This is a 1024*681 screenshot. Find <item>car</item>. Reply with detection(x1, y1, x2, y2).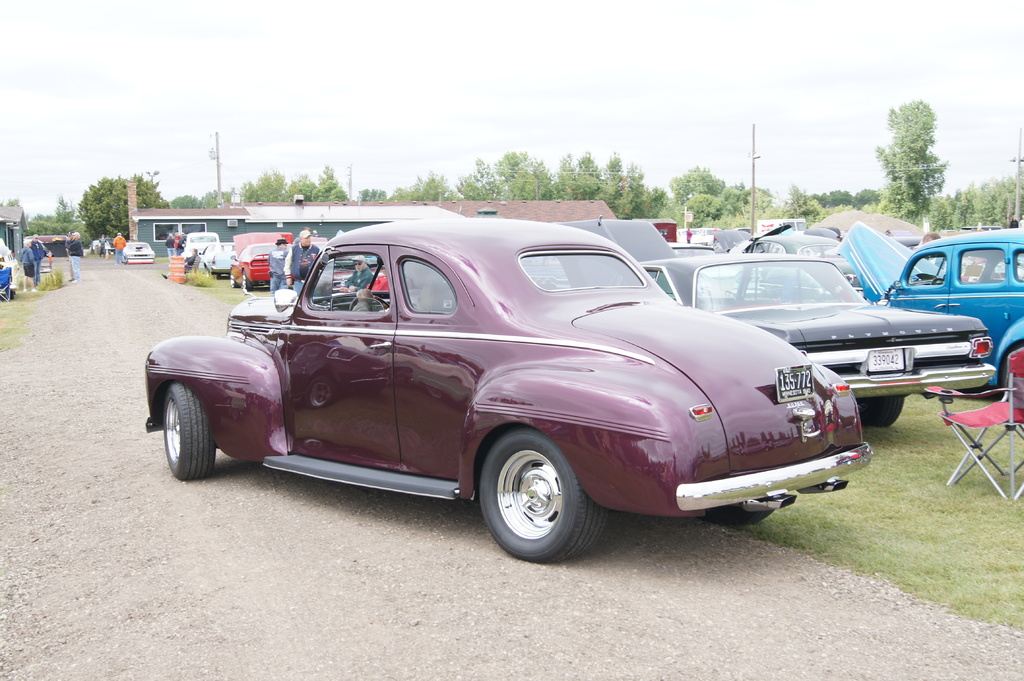
detection(181, 231, 219, 260).
